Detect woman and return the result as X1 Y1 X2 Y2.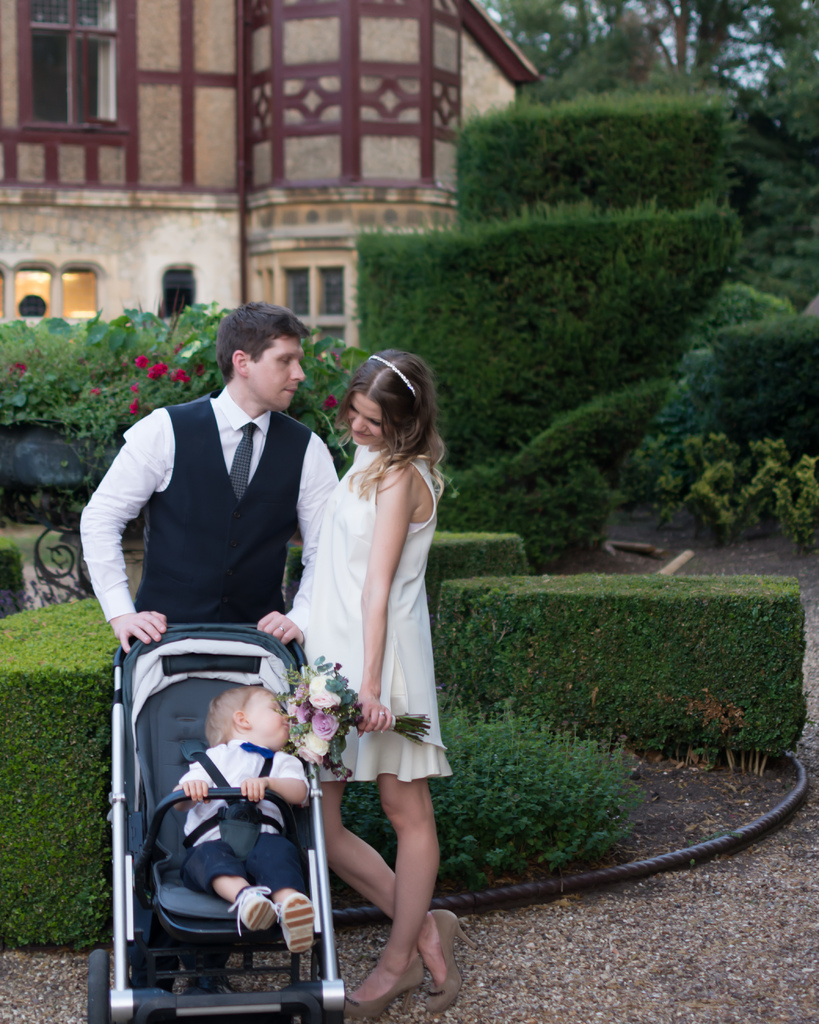
275 330 465 982.
